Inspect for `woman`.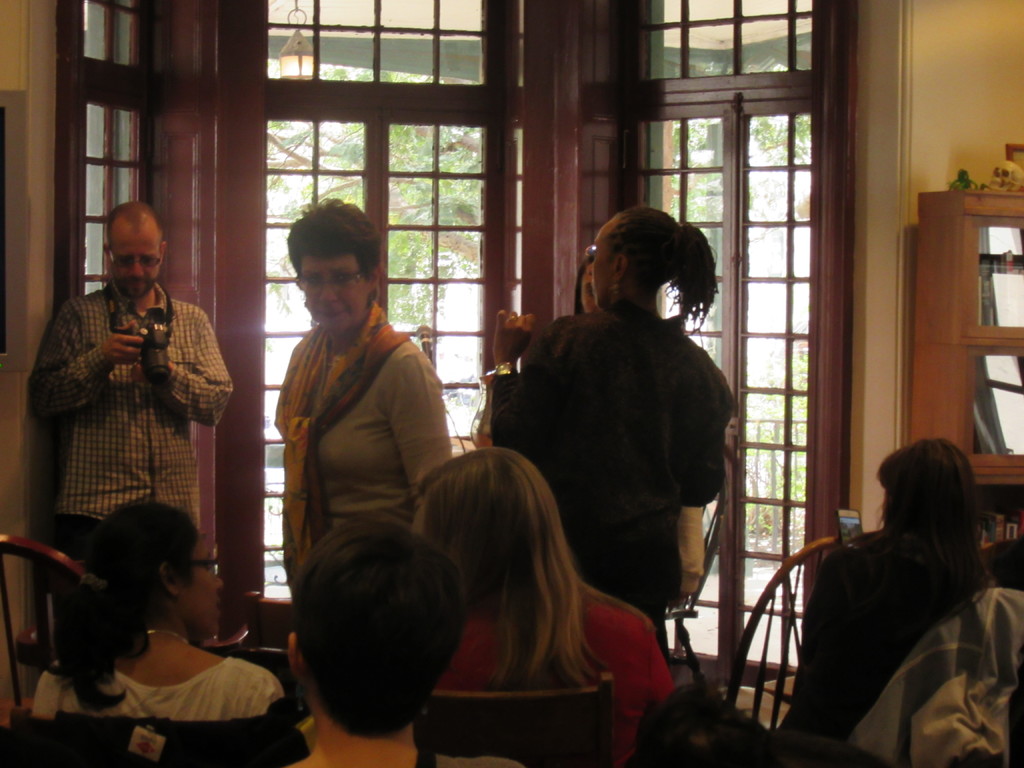
Inspection: BBox(484, 204, 733, 664).
